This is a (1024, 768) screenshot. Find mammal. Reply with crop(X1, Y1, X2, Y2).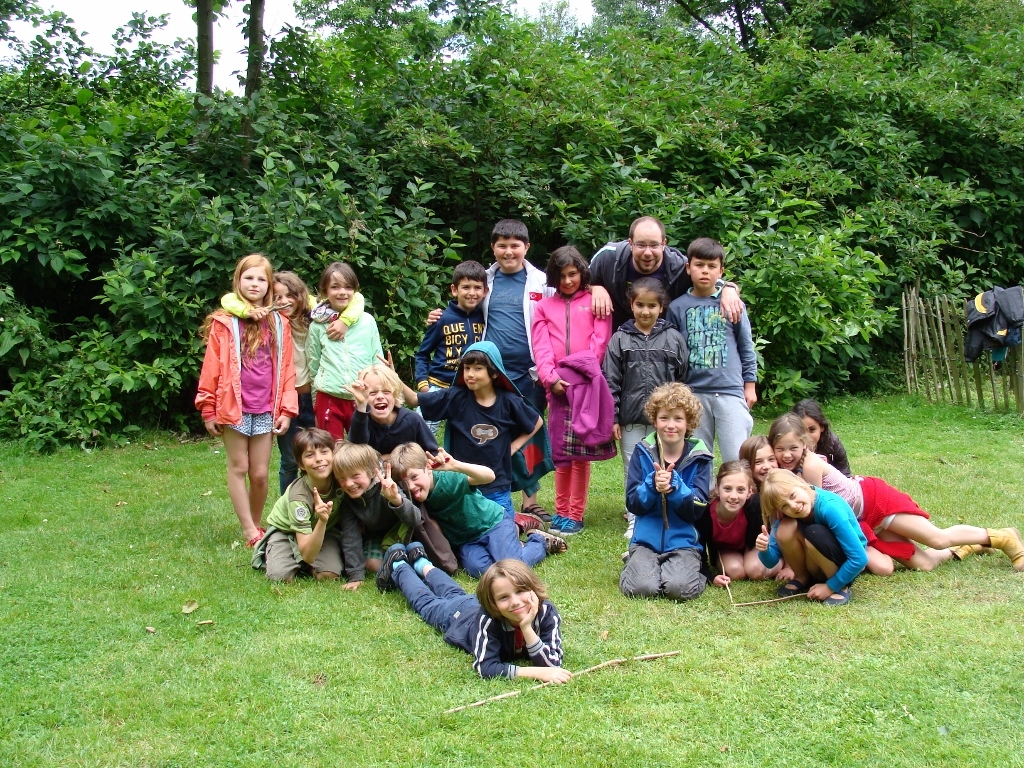
crop(762, 413, 1023, 577).
